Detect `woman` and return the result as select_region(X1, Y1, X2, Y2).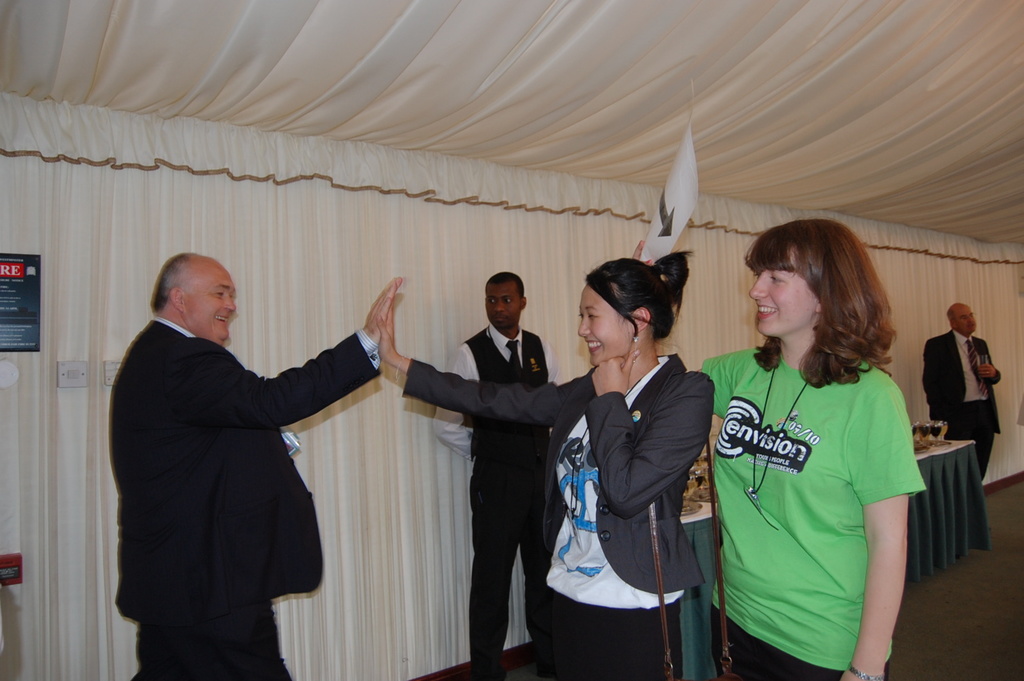
select_region(377, 250, 715, 680).
